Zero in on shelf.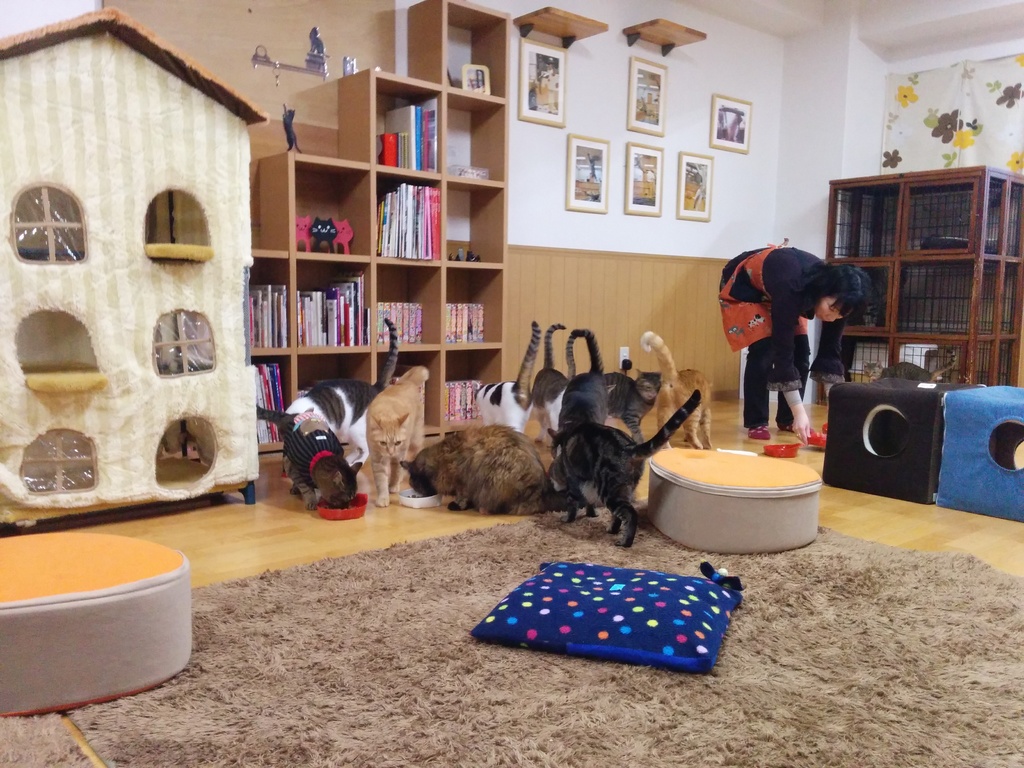
Zeroed in: [left=444, top=10, right=504, bottom=92].
